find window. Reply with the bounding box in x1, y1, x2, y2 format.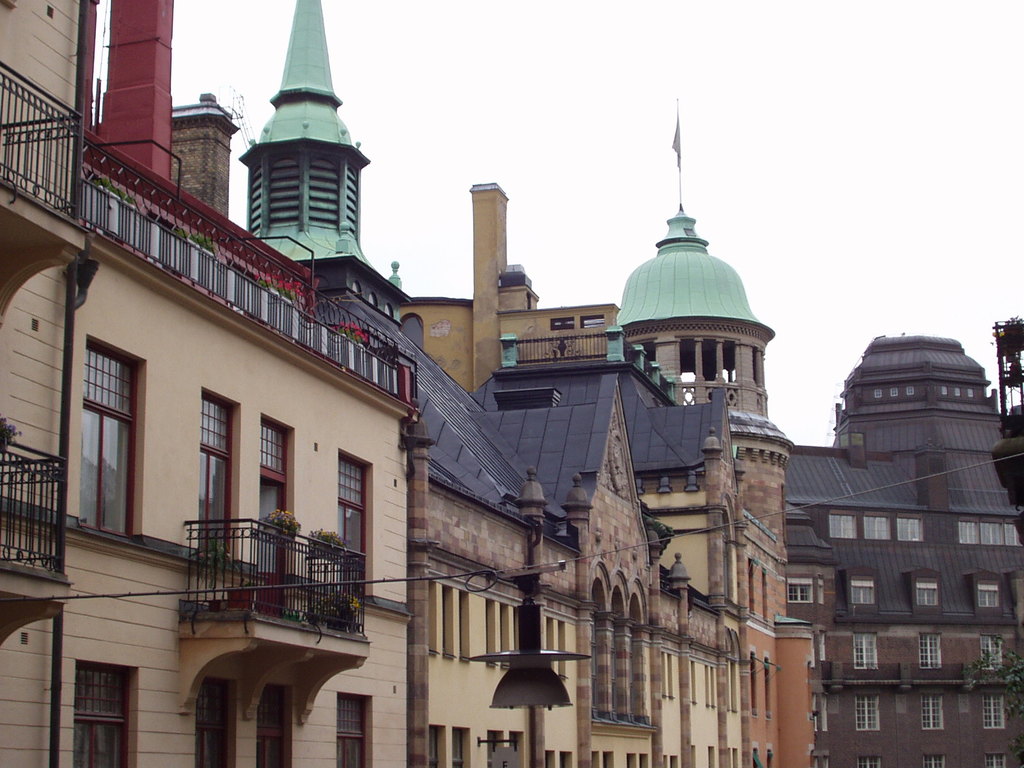
265, 145, 301, 236.
